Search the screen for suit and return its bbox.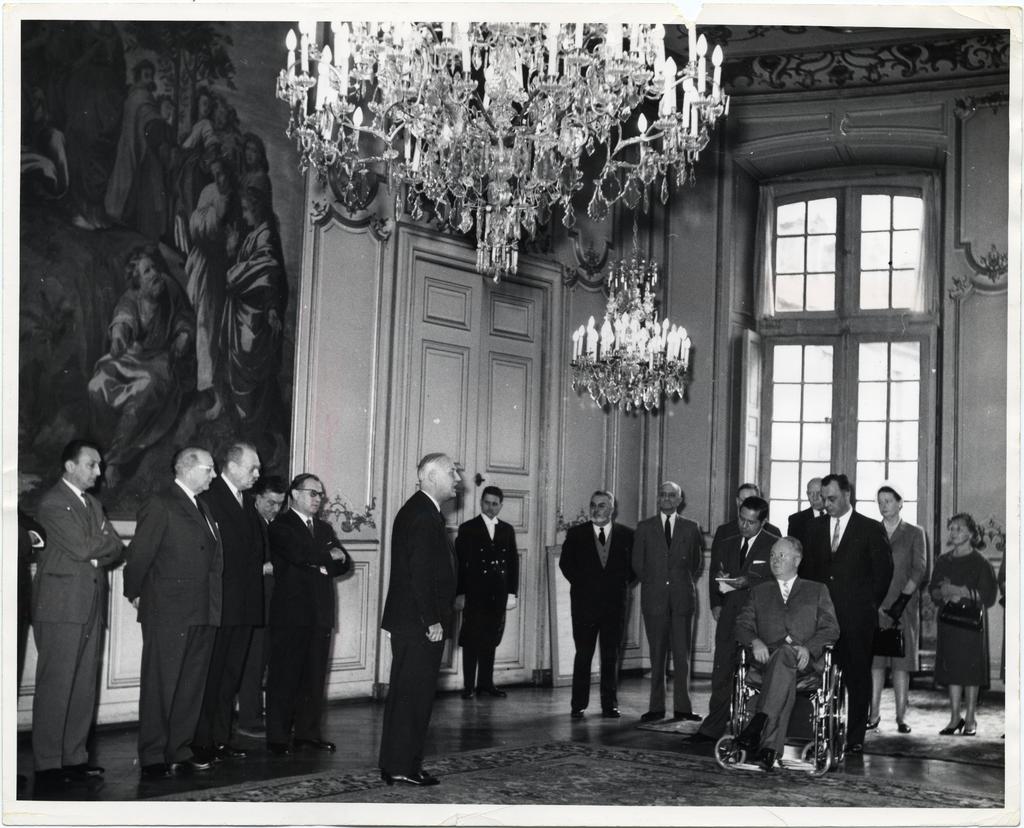
Found: bbox(28, 476, 127, 768).
